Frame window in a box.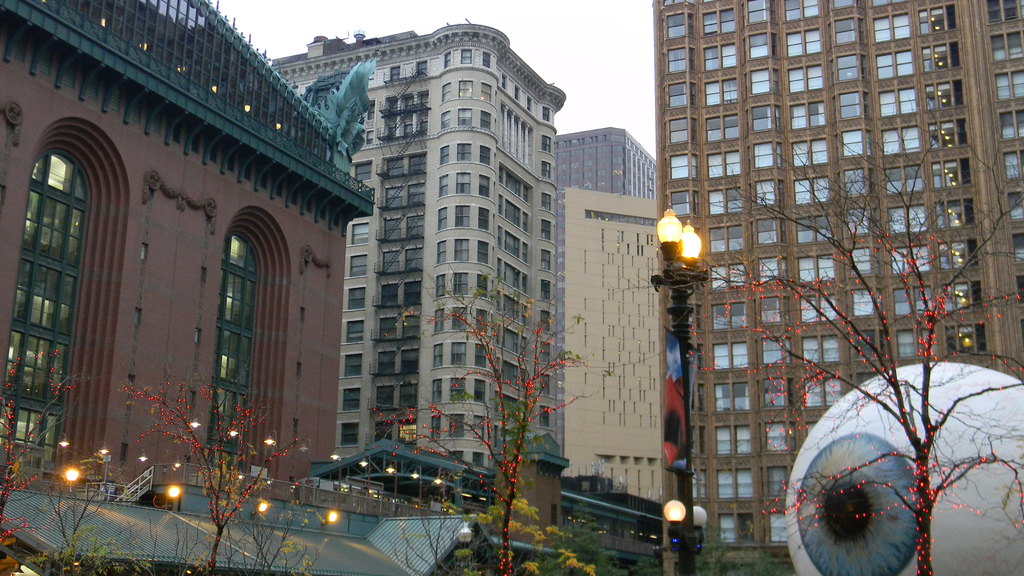
region(1009, 190, 1023, 221).
